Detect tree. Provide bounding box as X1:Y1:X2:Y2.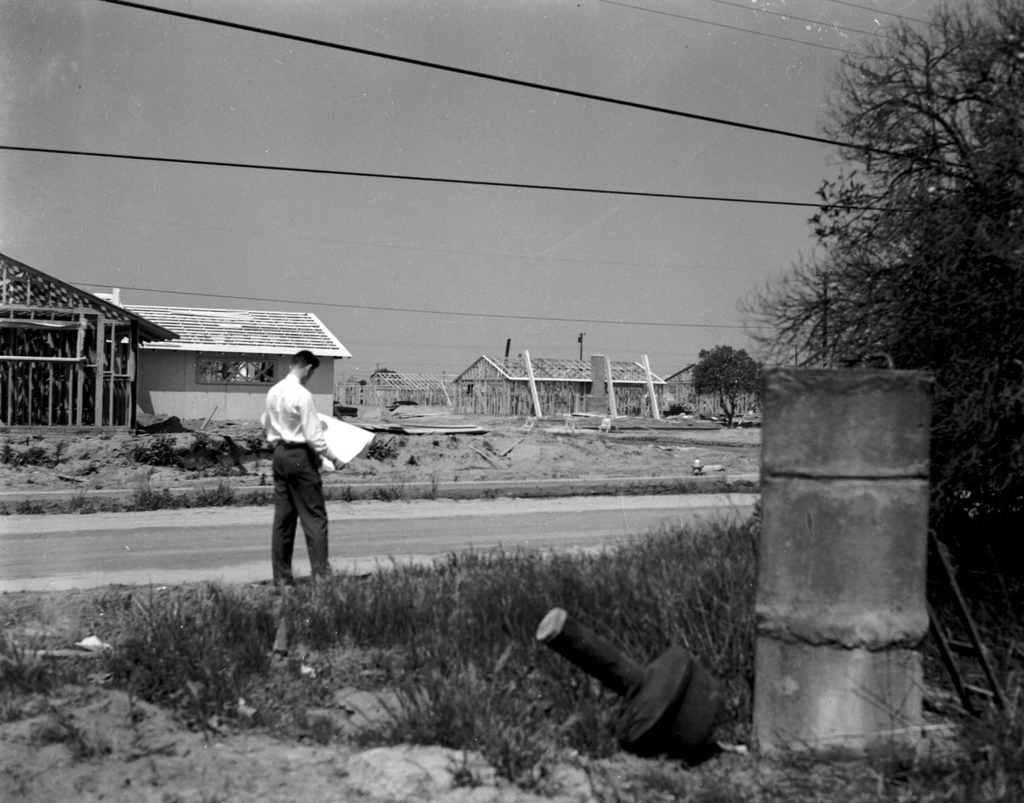
680:326:762:420.
